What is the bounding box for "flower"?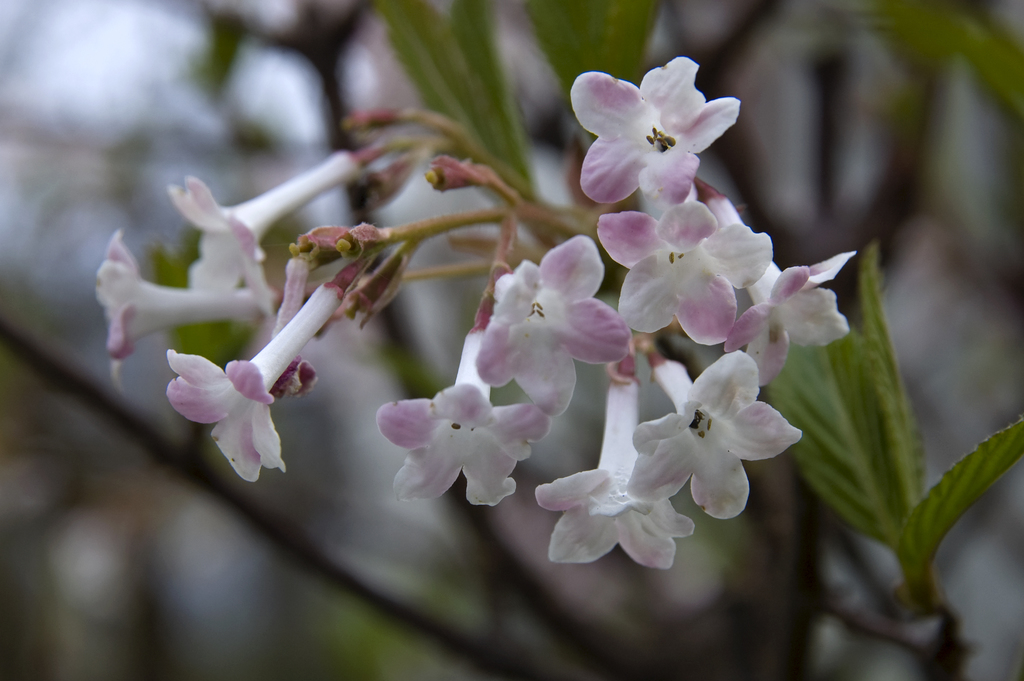
166,147,365,316.
